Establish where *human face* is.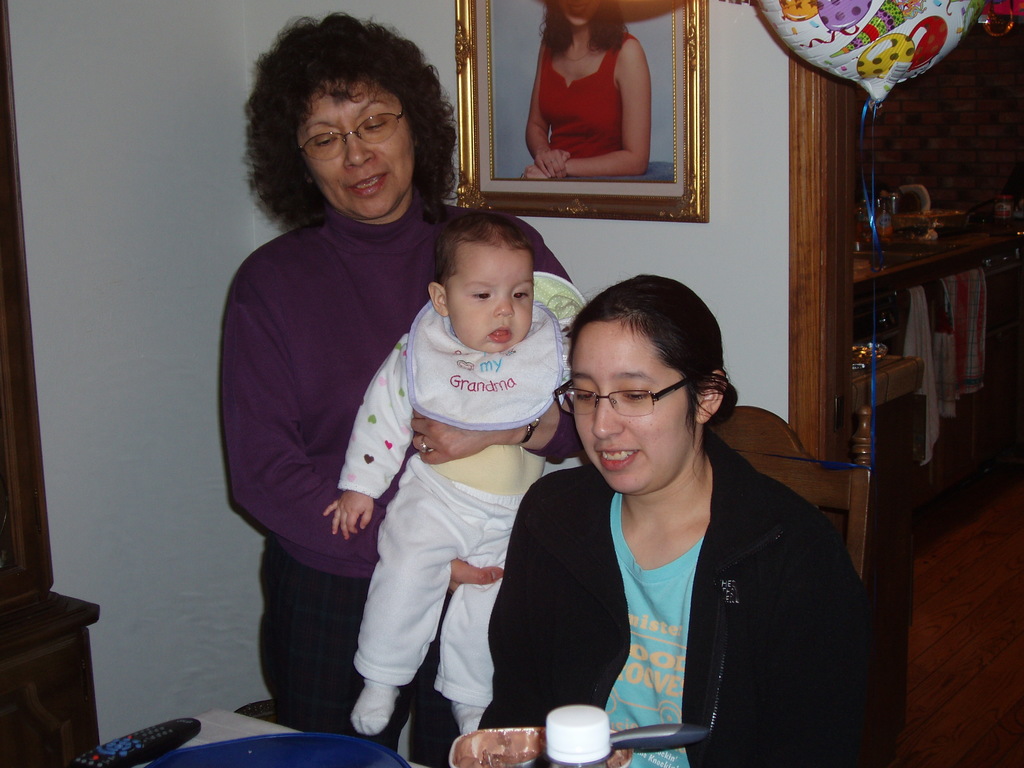
Established at 309, 79, 419, 220.
